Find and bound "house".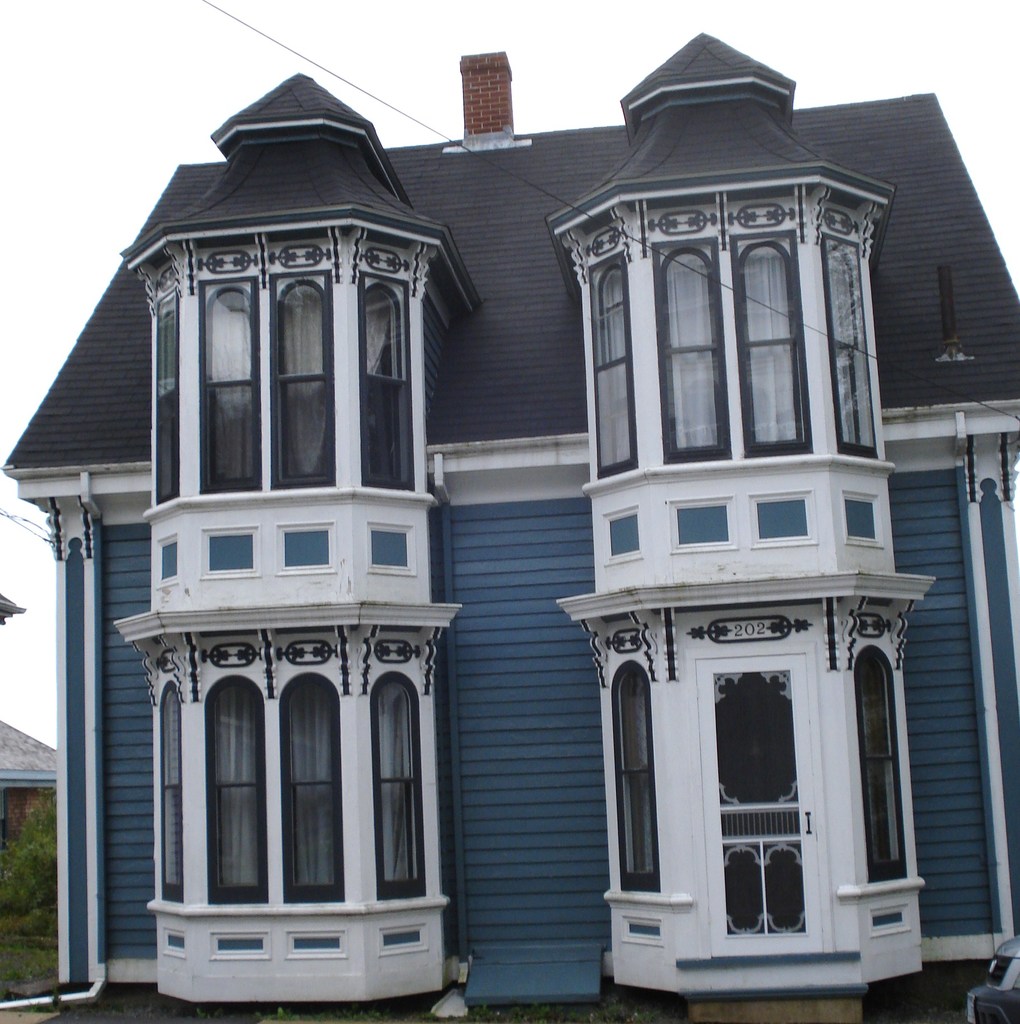
Bound: select_region(36, 47, 995, 1005).
